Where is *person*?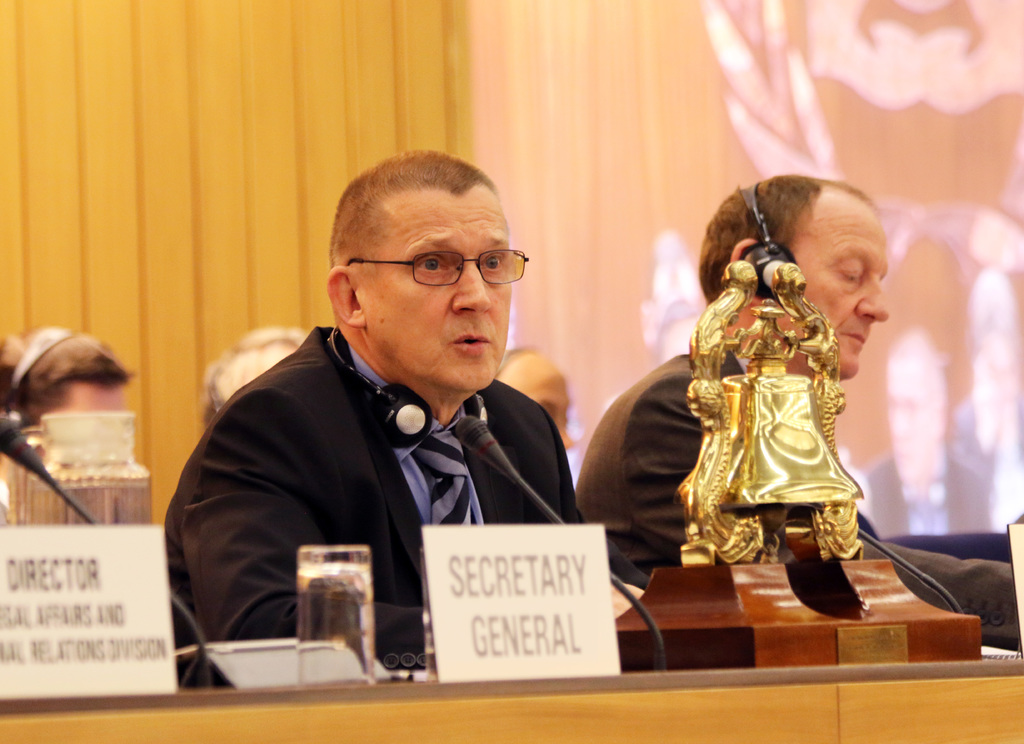
194, 323, 324, 461.
